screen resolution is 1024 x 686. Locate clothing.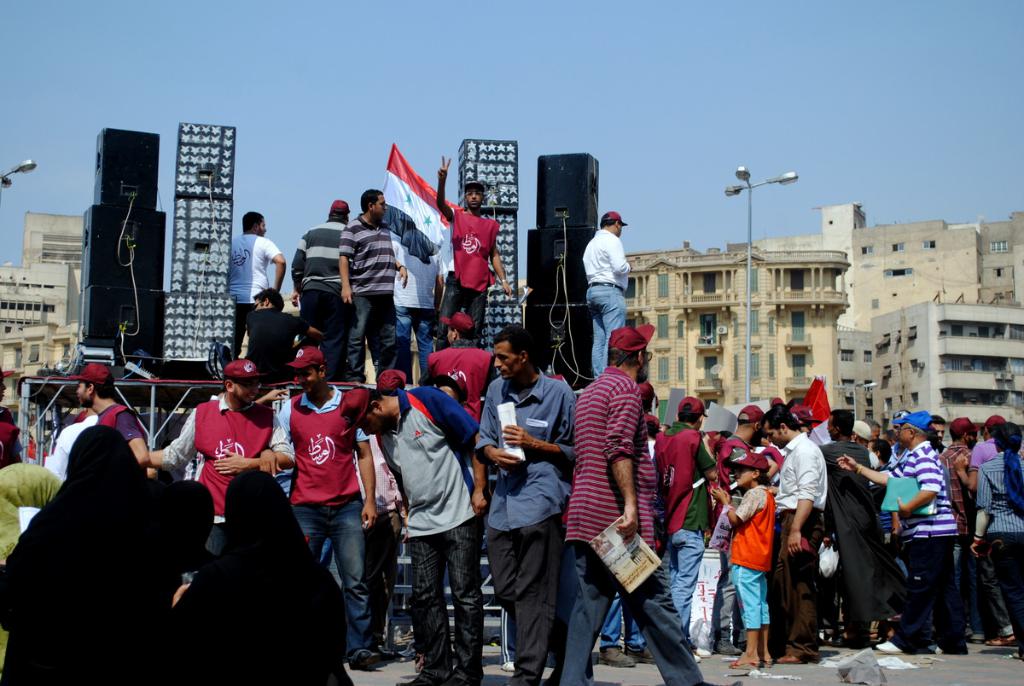
(893,427,981,653).
